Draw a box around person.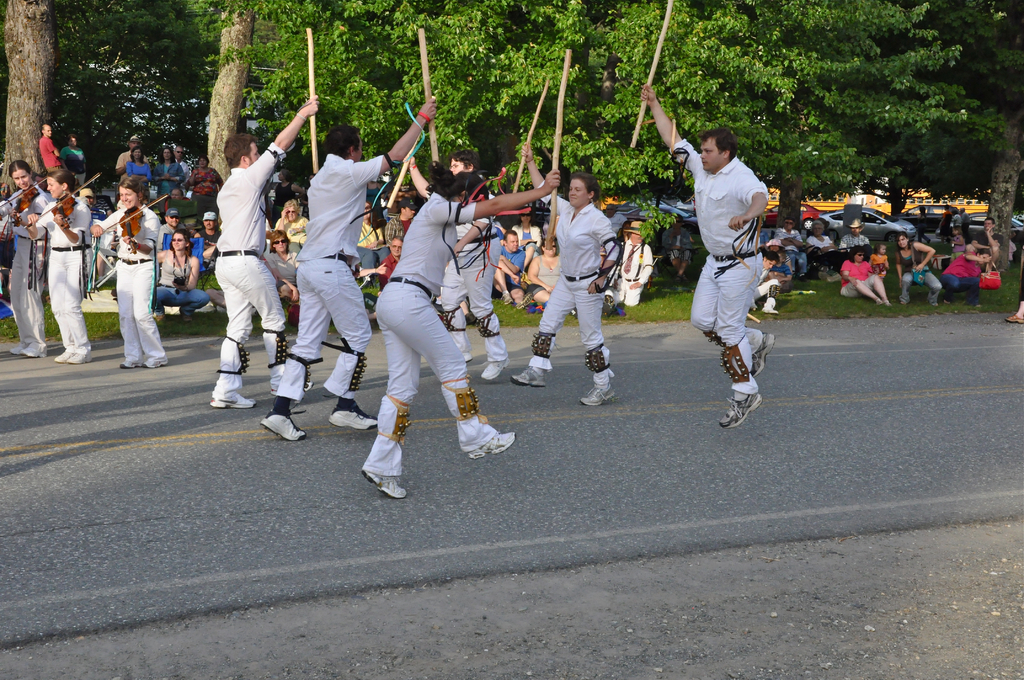
838 248 892 307.
